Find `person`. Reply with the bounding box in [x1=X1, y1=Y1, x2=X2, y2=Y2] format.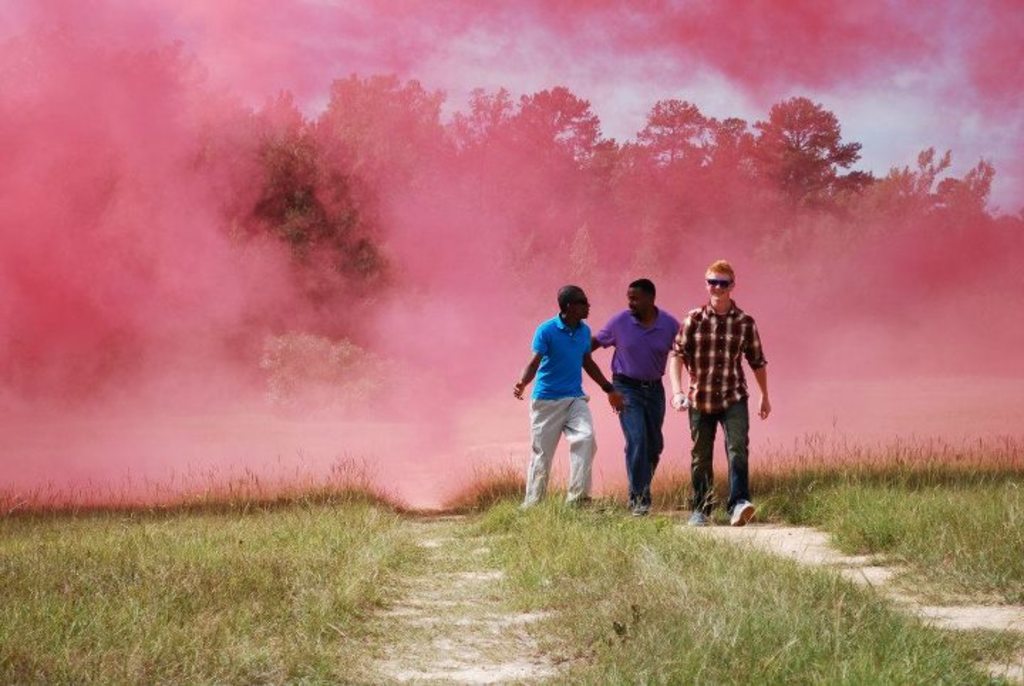
[x1=586, y1=276, x2=687, y2=517].
